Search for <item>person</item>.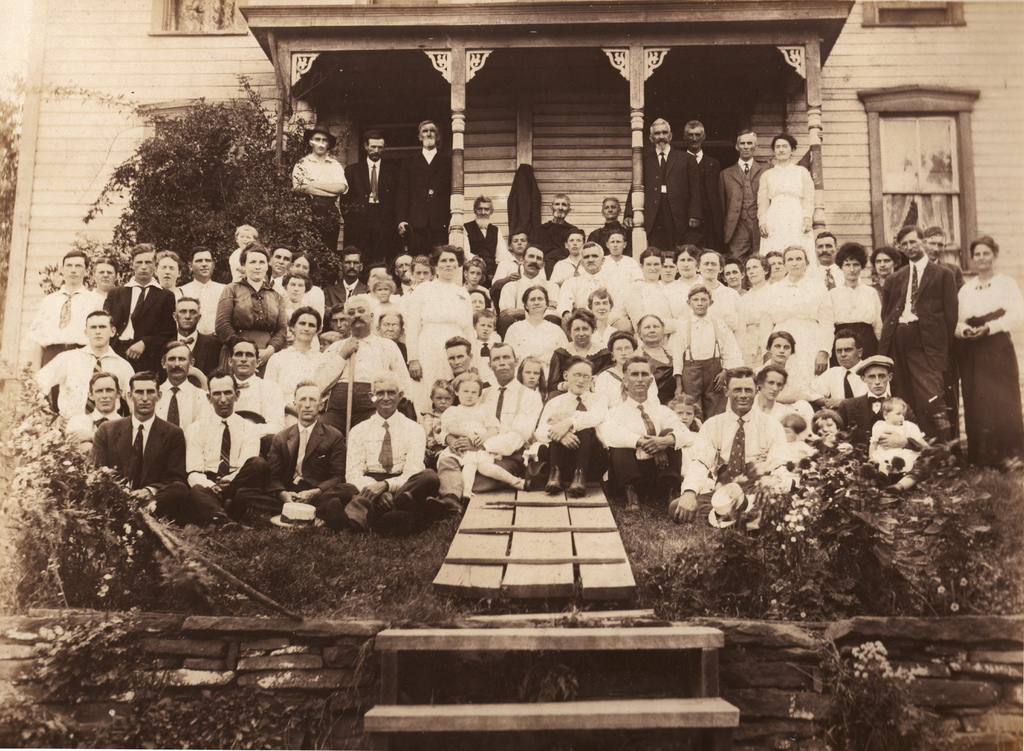
Found at l=764, t=251, r=788, b=287.
